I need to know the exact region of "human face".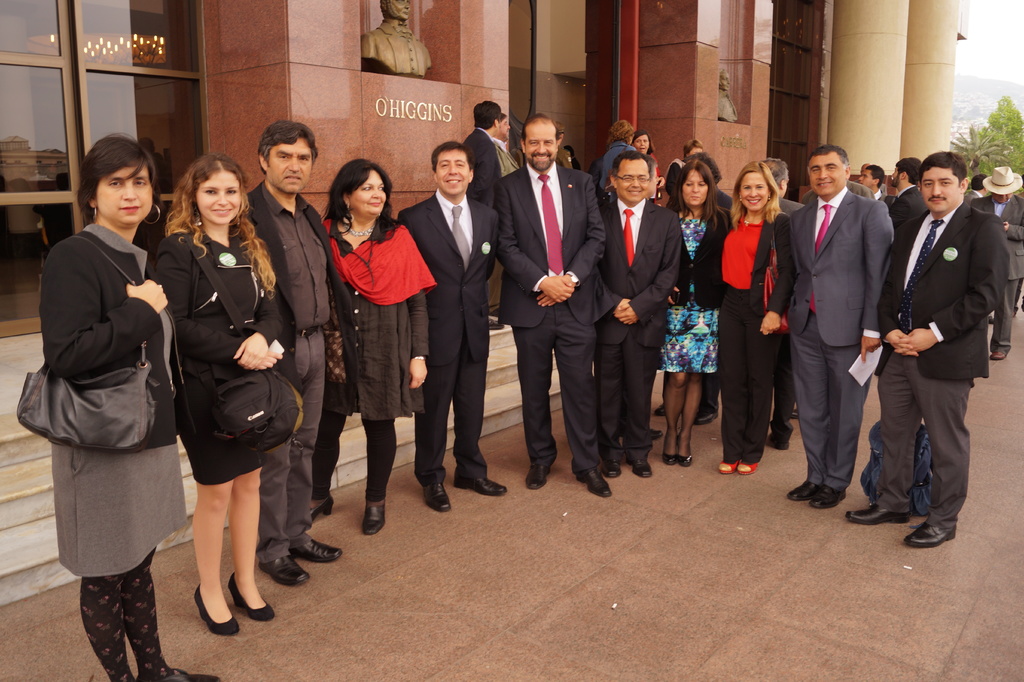
Region: BBox(266, 136, 313, 195).
